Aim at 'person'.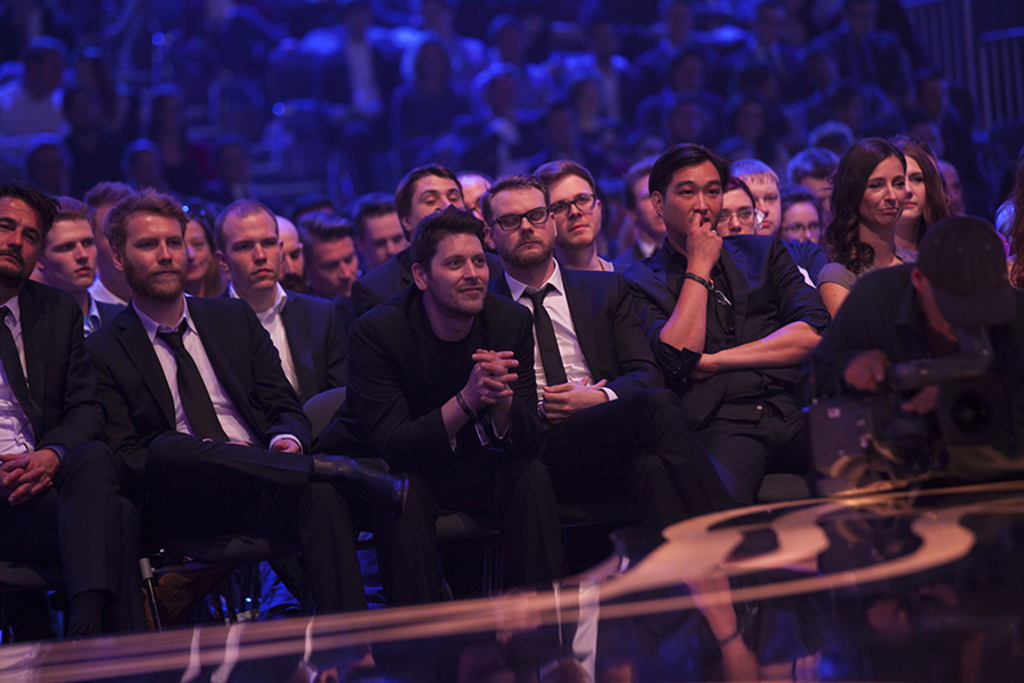
Aimed at 476:176:730:548.
